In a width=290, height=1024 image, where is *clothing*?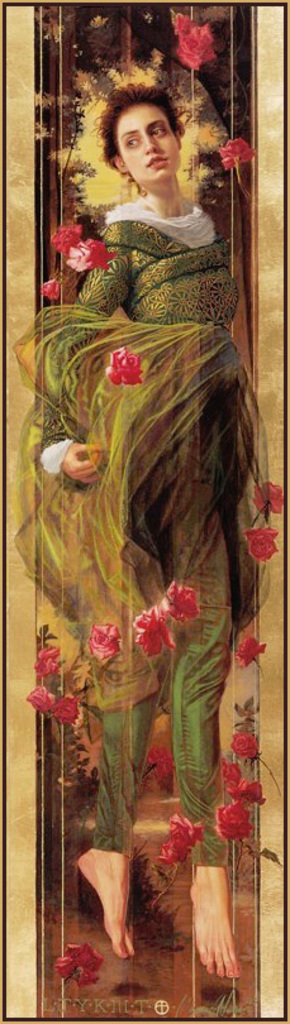
bbox=[23, 195, 263, 869].
